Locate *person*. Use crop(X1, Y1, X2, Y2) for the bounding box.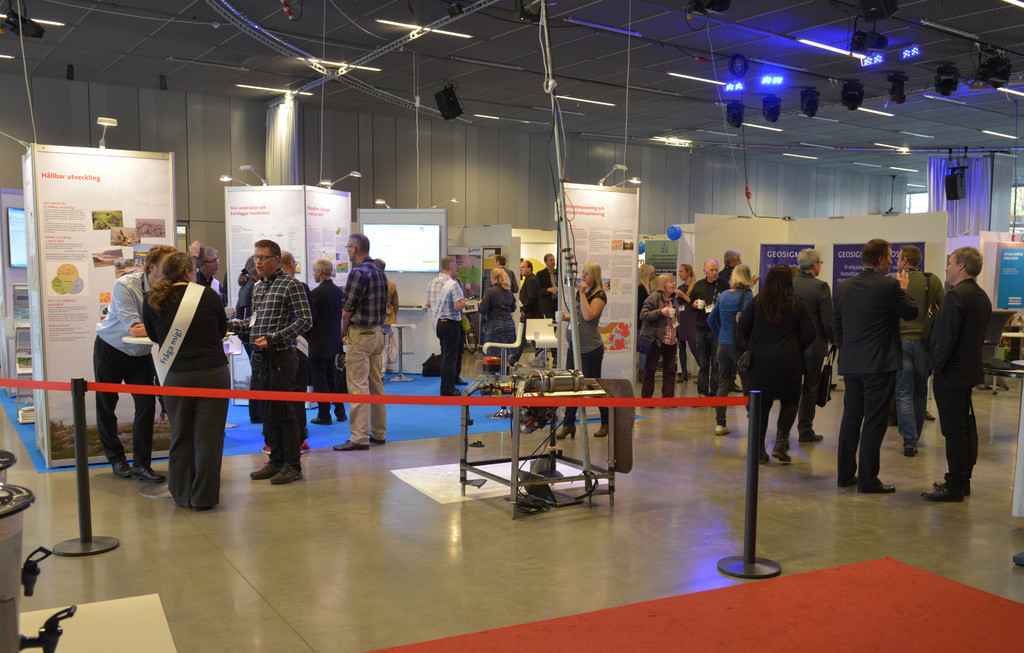
crop(426, 259, 471, 398).
